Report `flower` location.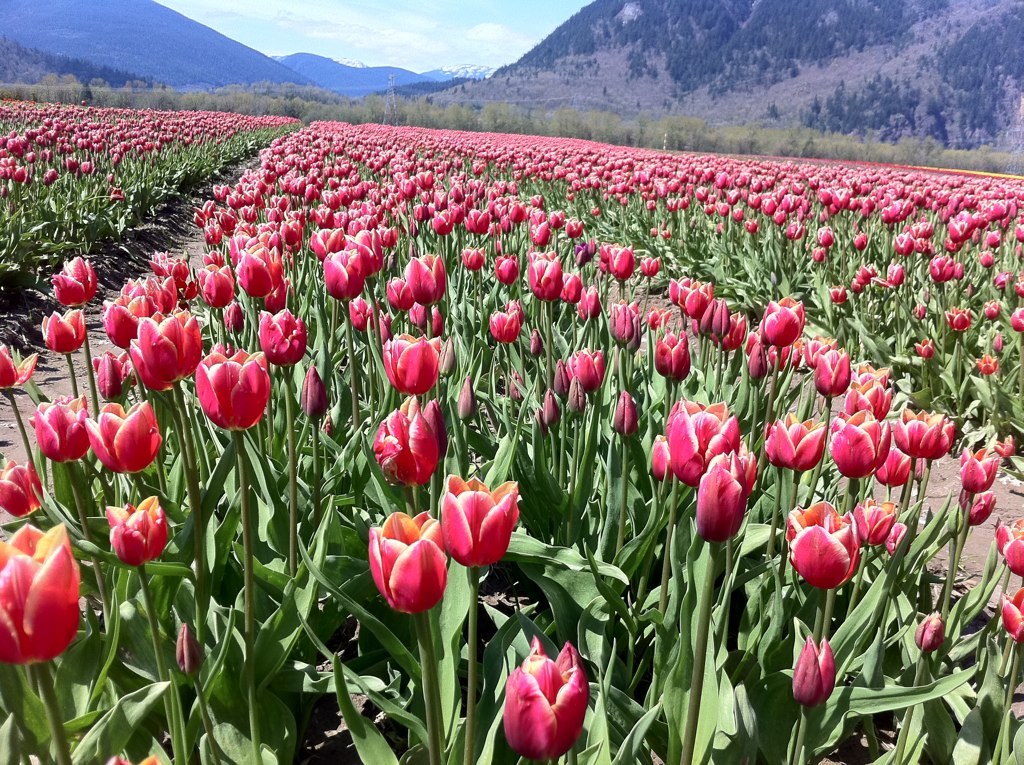
Report: [x1=106, y1=494, x2=166, y2=573].
